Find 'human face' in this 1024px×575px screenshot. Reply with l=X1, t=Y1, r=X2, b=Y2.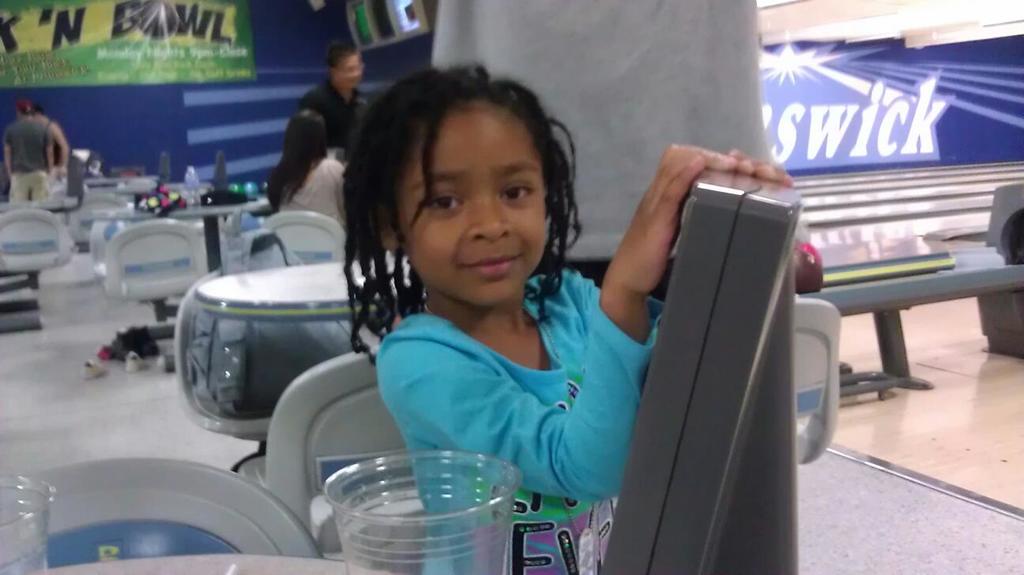
l=329, t=47, r=361, b=90.
